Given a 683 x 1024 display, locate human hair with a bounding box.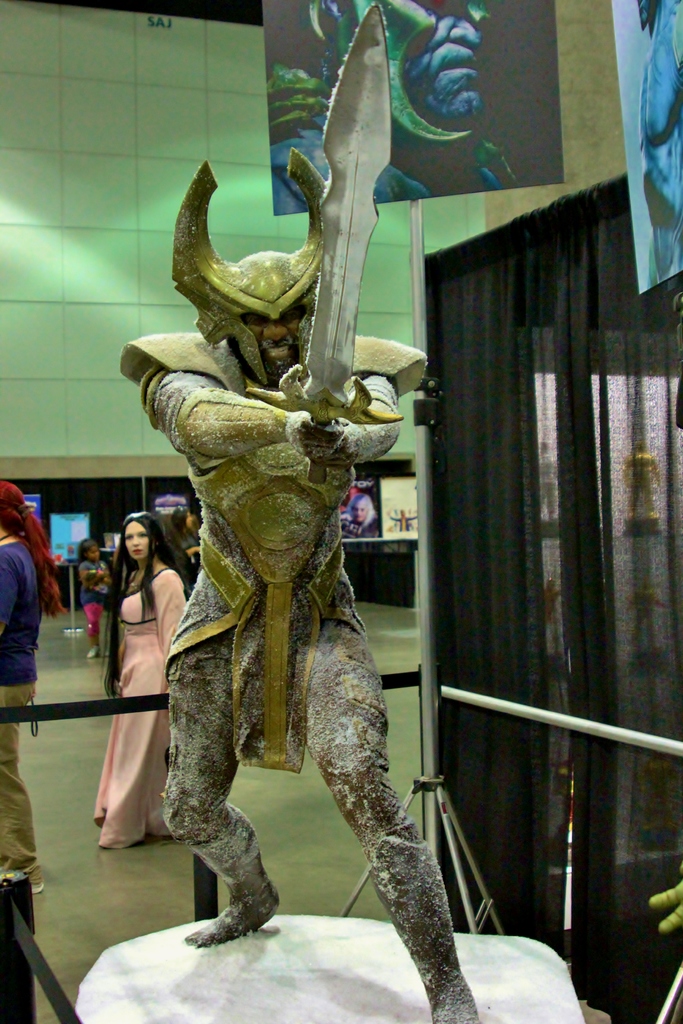
Located: [x1=172, y1=507, x2=193, y2=541].
